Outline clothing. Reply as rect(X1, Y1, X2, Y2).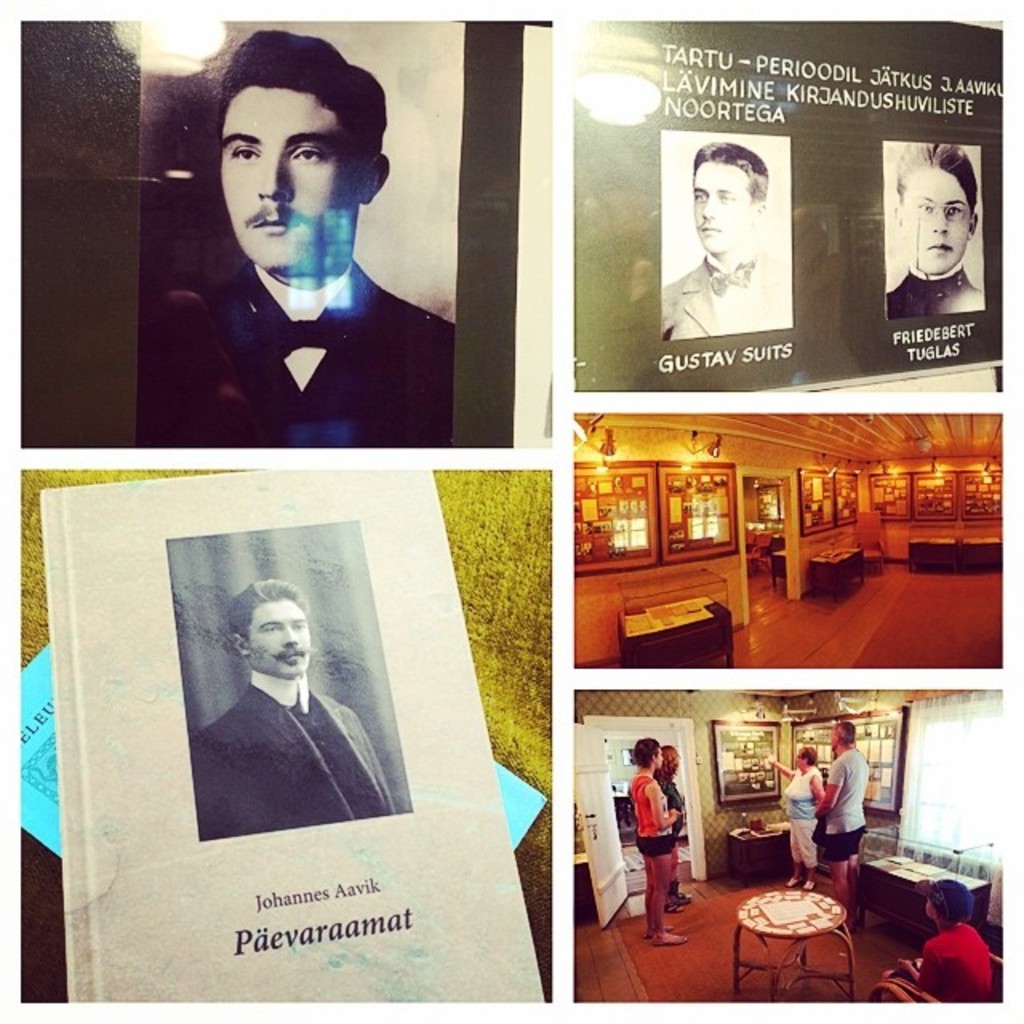
rect(888, 920, 992, 1005).
